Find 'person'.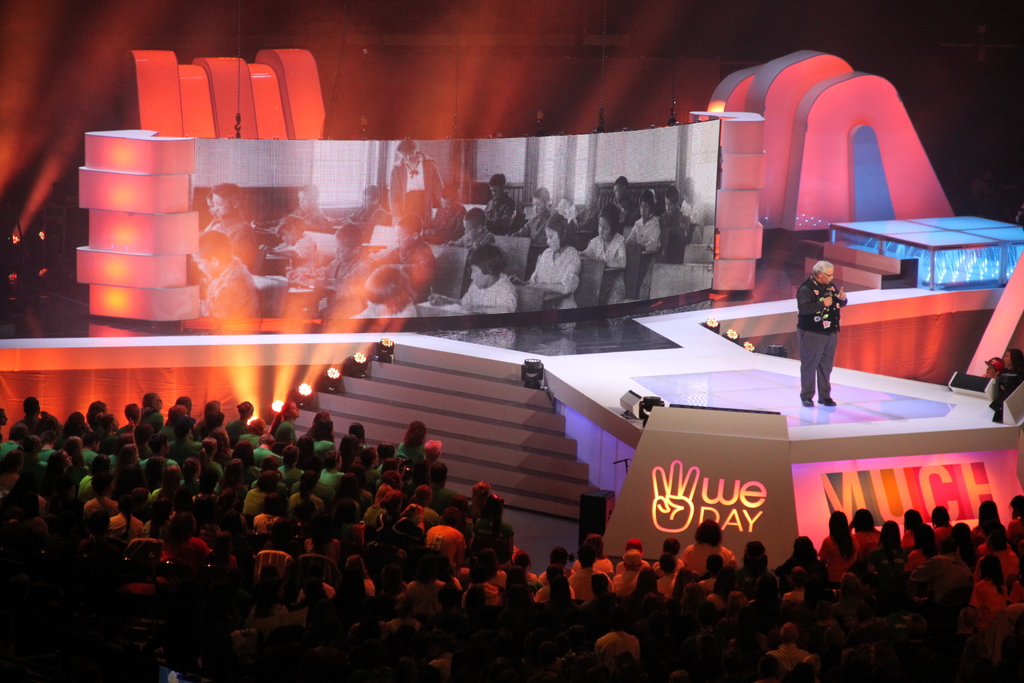
[x1=200, y1=477, x2=223, y2=515].
